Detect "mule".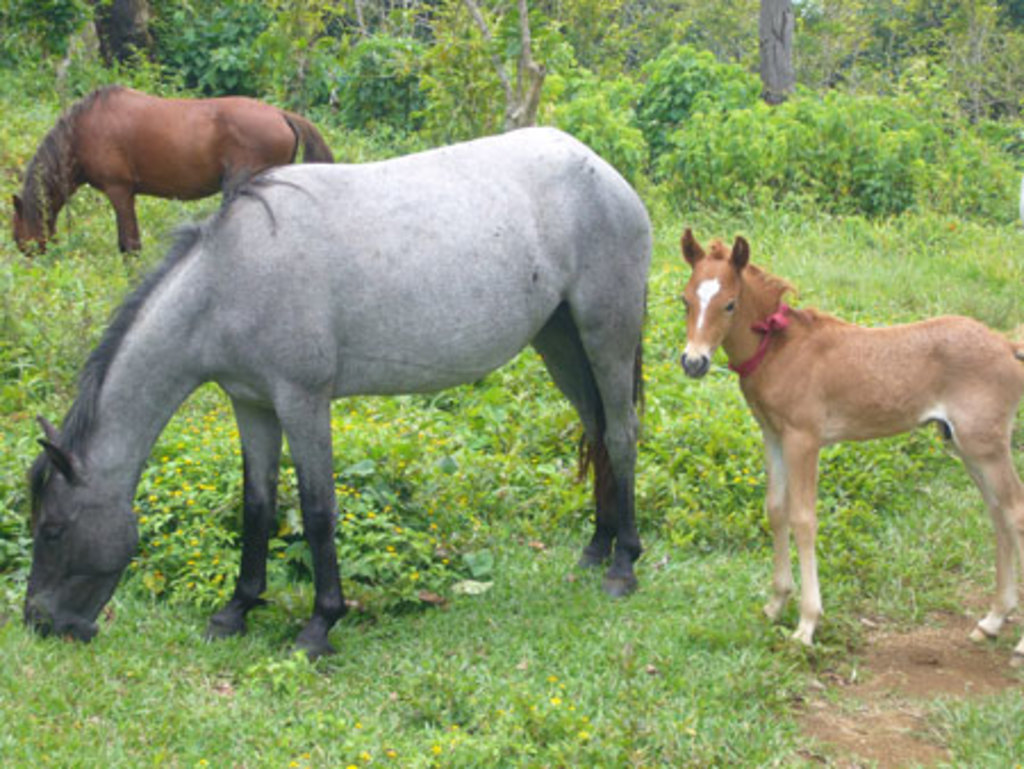
Detected at <box>18,123,655,671</box>.
